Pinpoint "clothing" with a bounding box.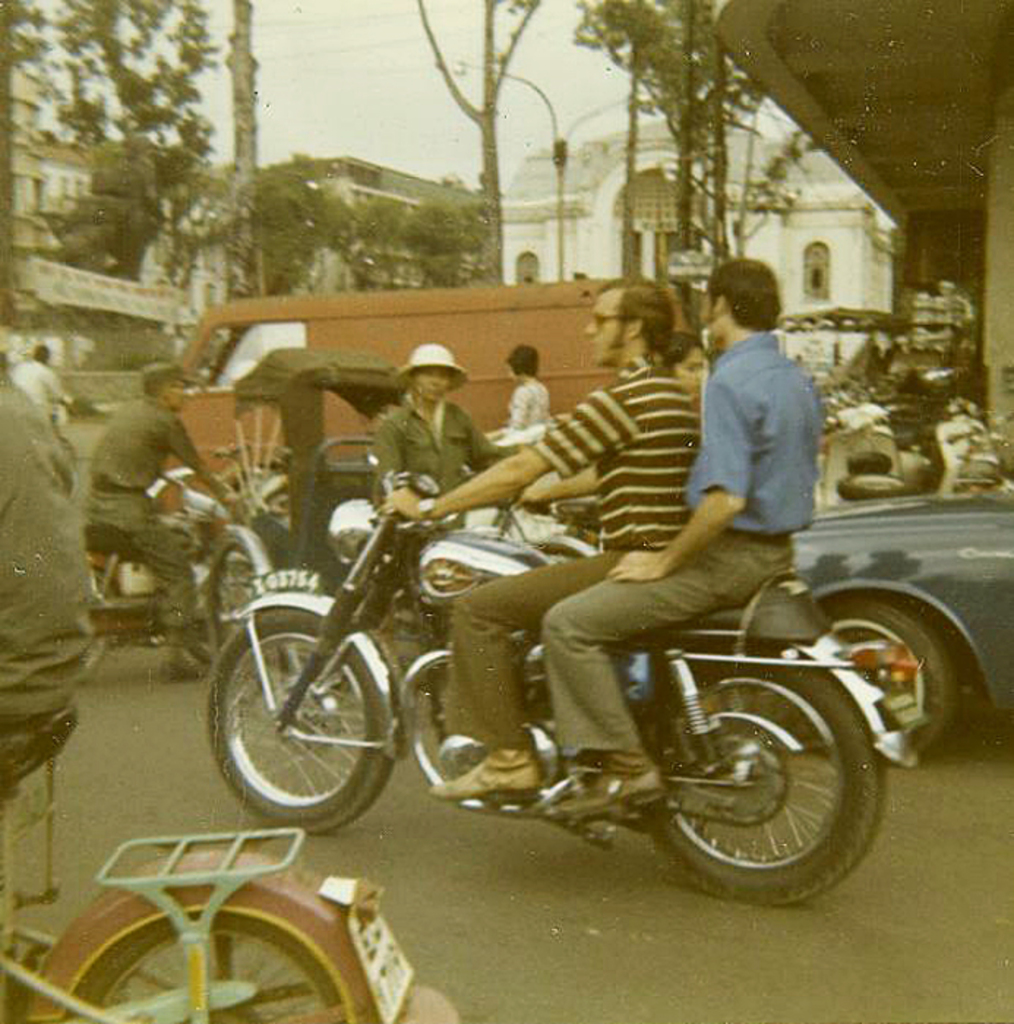
505:377:544:432.
